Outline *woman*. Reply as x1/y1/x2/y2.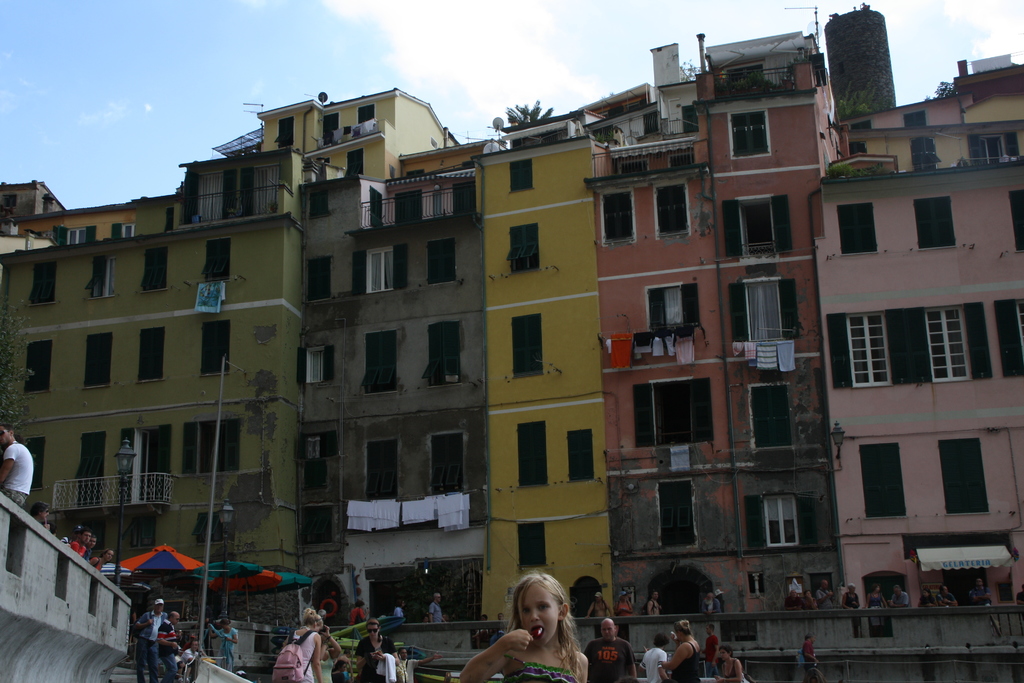
353/612/399/682.
